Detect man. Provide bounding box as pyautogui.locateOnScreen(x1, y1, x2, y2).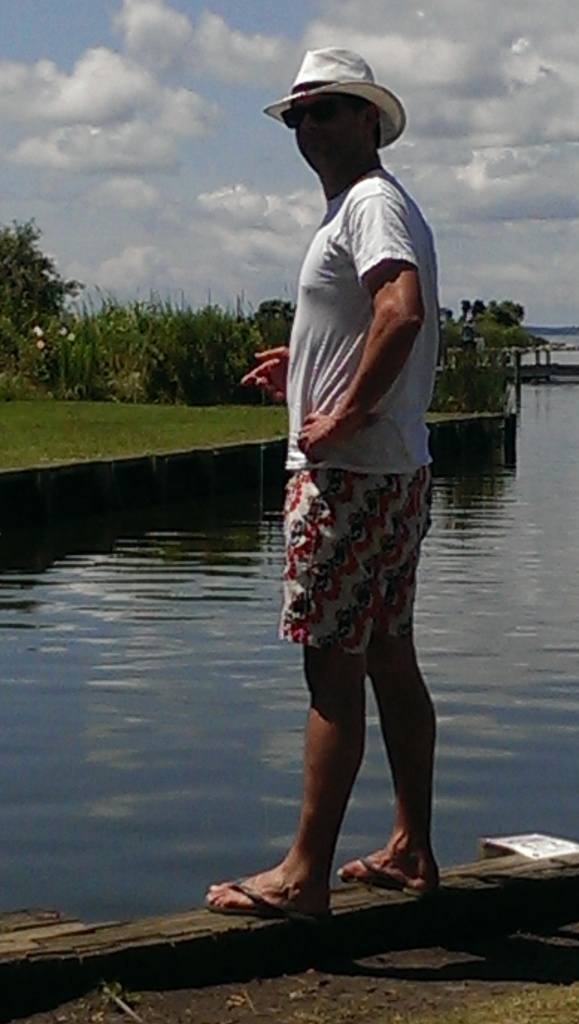
pyautogui.locateOnScreen(241, 31, 457, 916).
